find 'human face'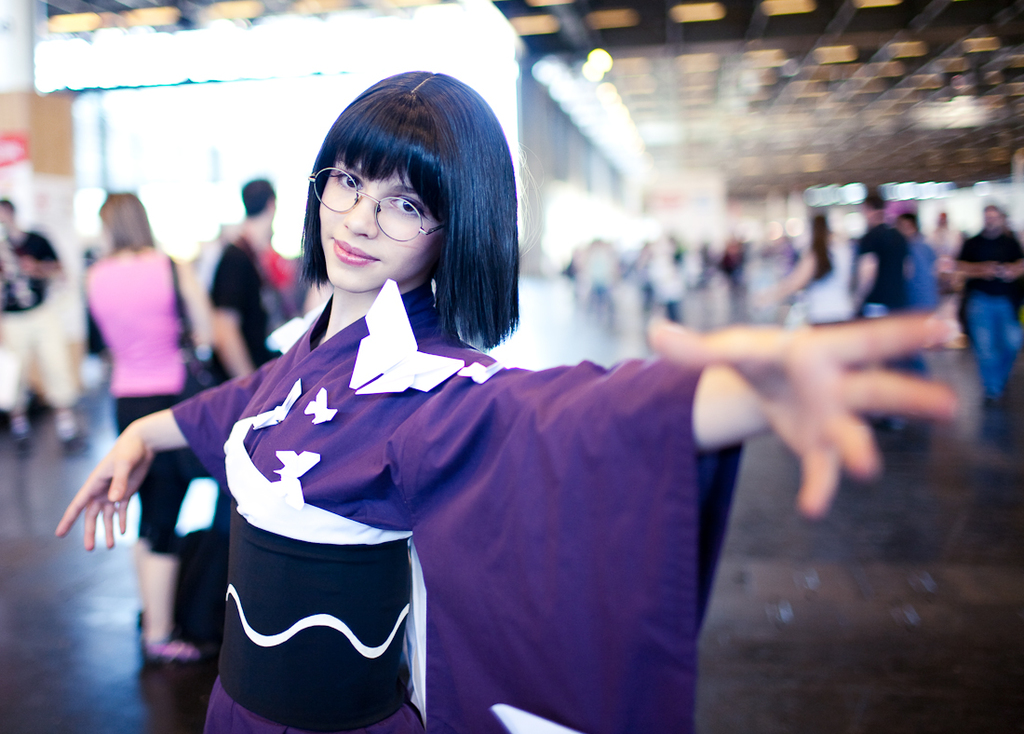
box(319, 168, 443, 292)
